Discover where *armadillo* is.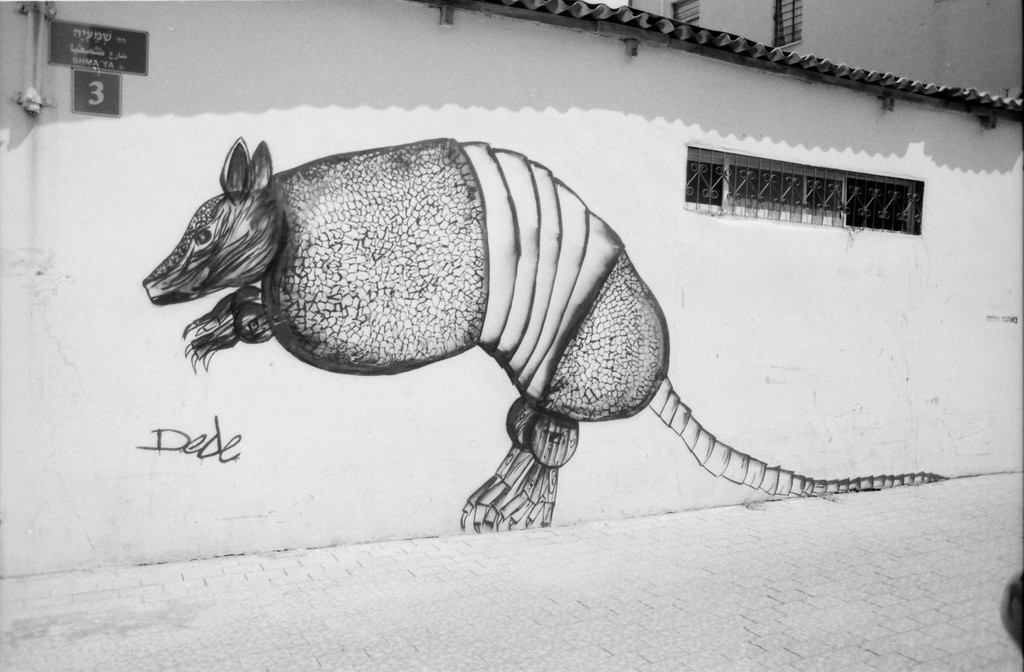
Discovered at BBox(141, 136, 950, 531).
